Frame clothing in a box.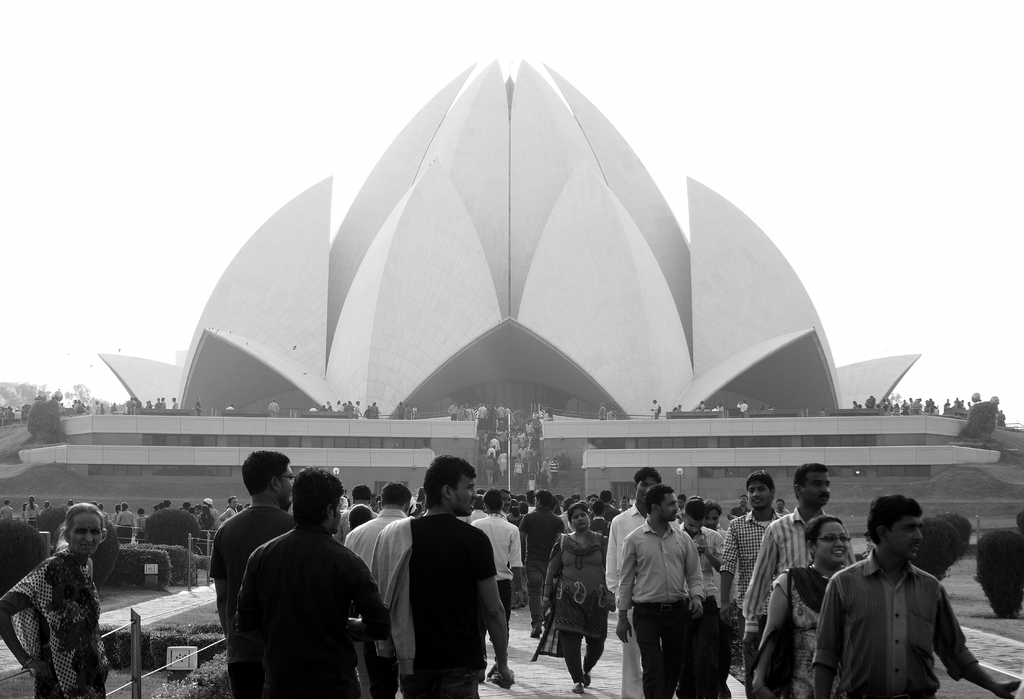
select_region(140, 514, 150, 536).
